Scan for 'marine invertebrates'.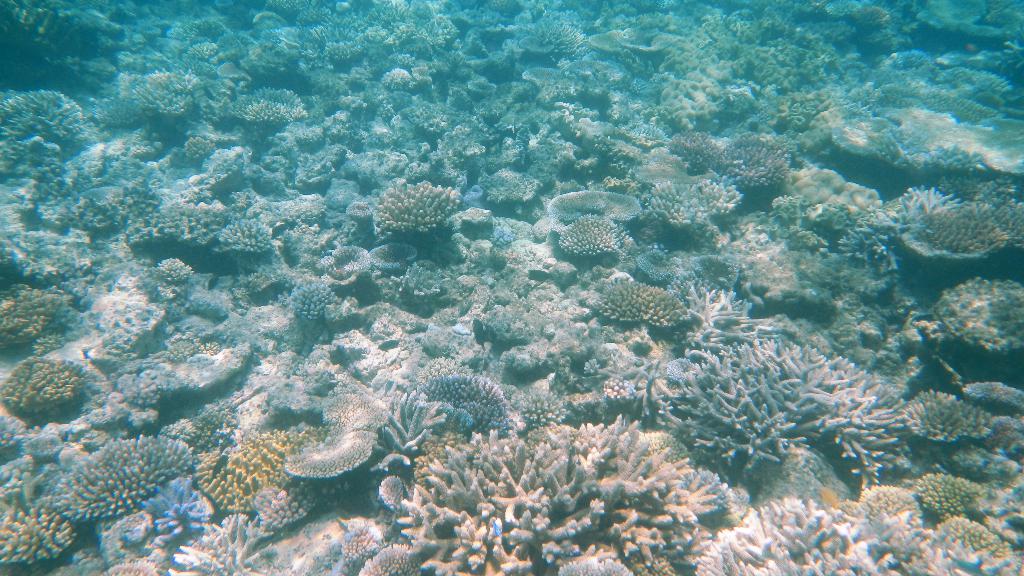
Scan result: [767, 83, 841, 136].
